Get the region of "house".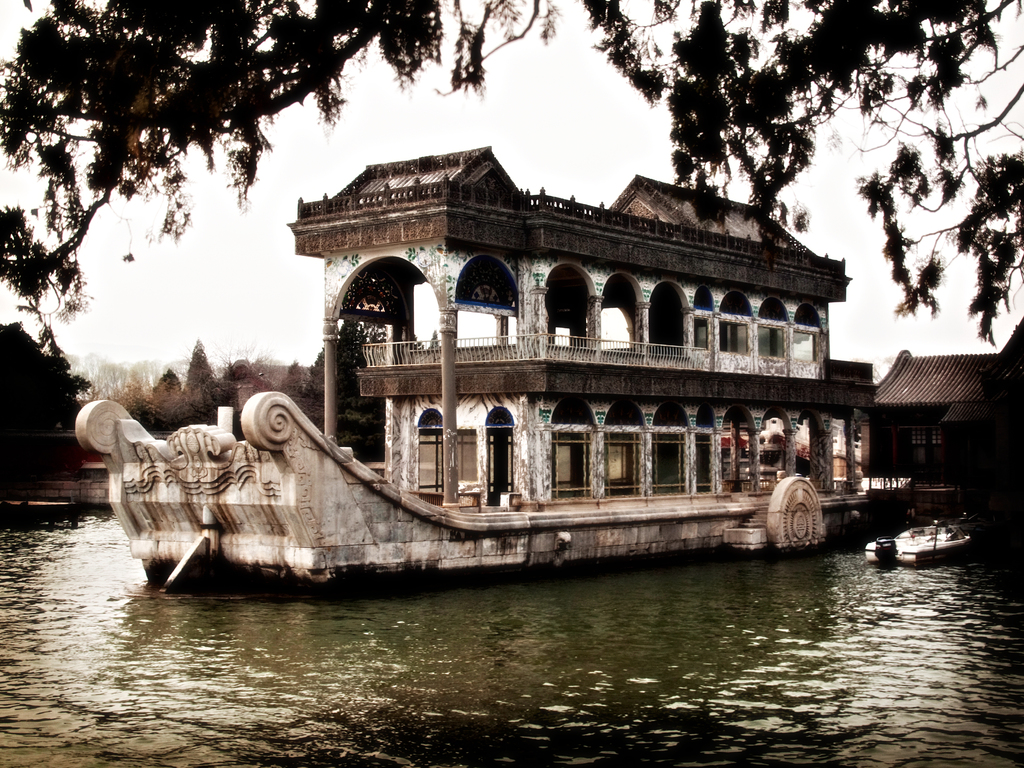
select_region(744, 204, 824, 362).
